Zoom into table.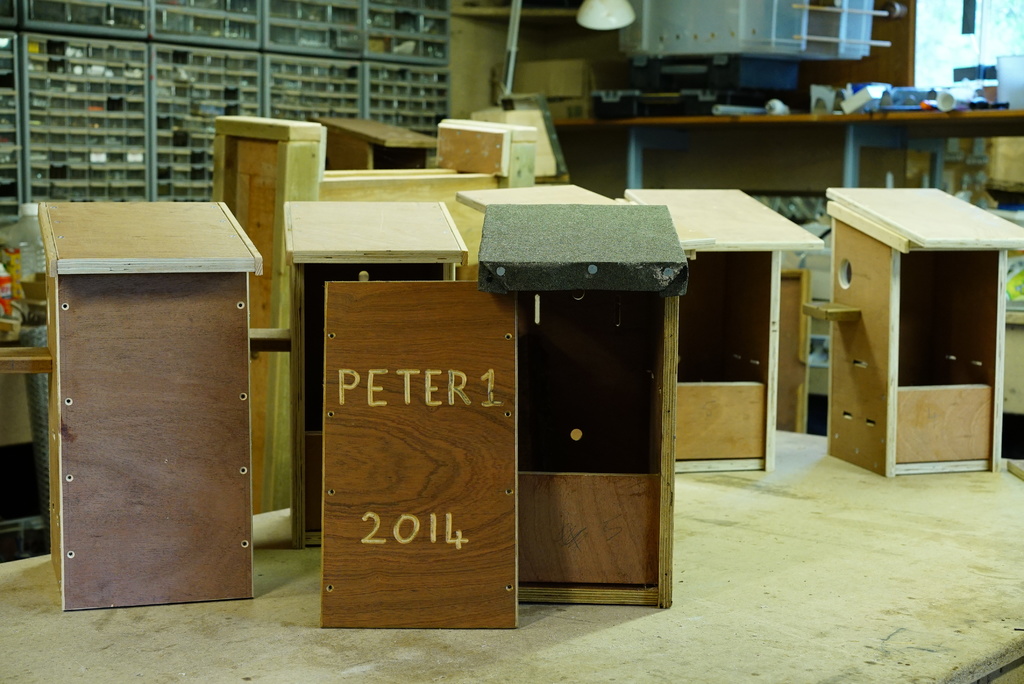
Zoom target: (479, 204, 674, 609).
